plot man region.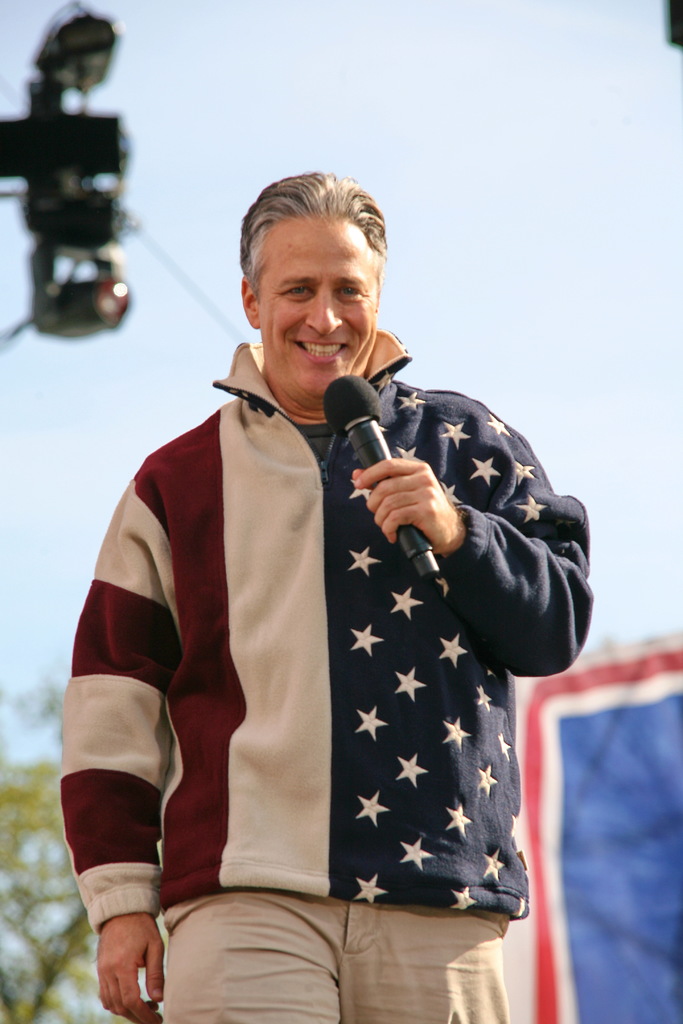
Plotted at 72 168 591 975.
